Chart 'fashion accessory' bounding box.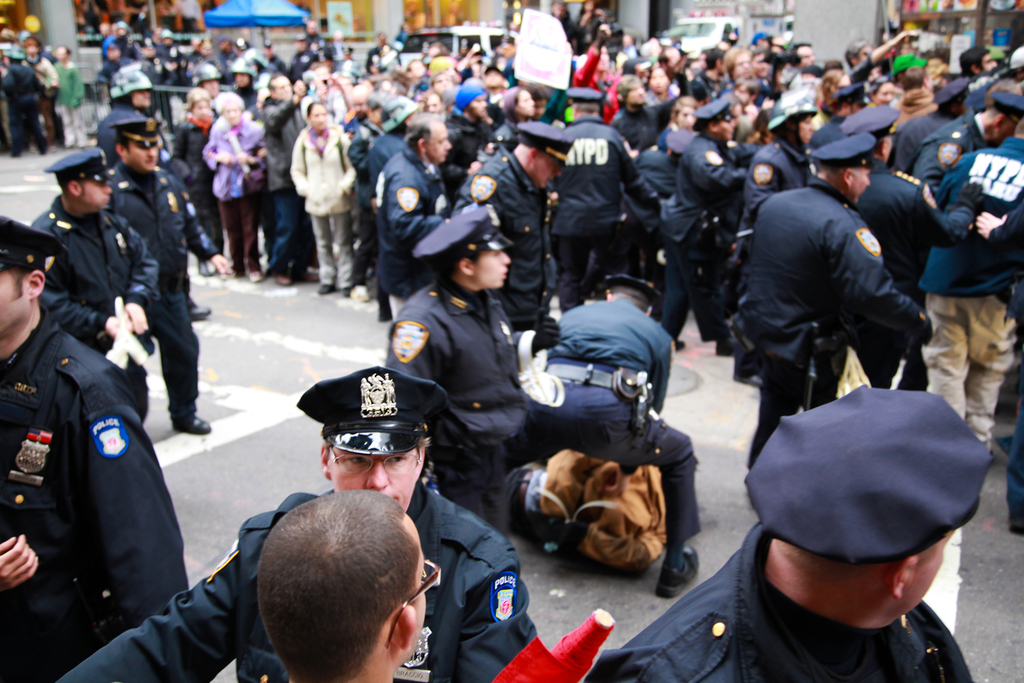
Charted: box=[174, 416, 212, 436].
